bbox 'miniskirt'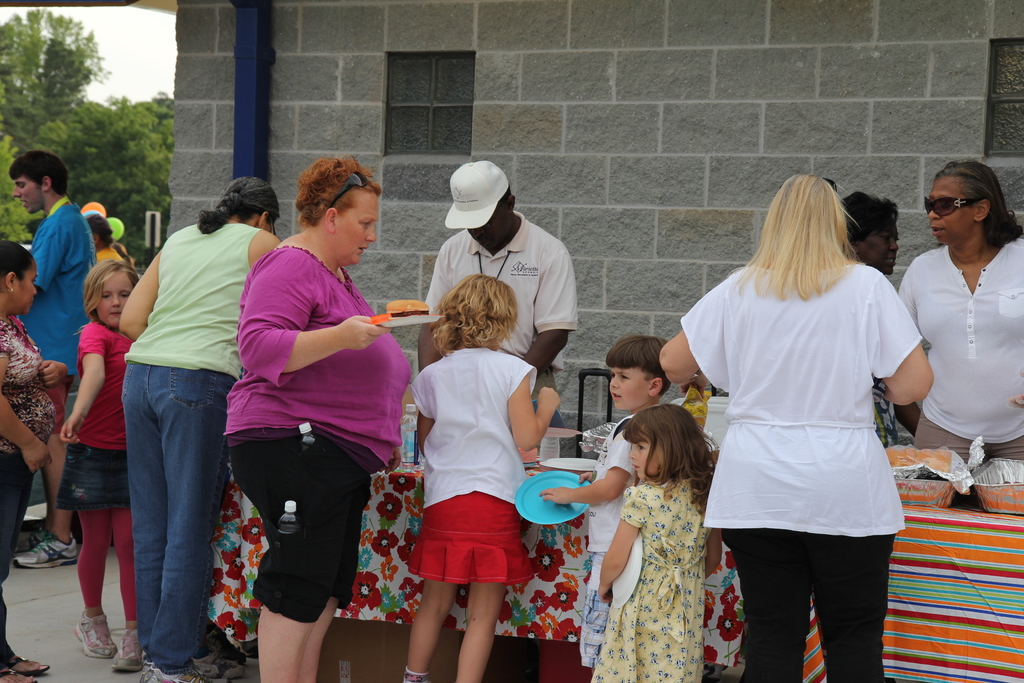
[x1=52, y1=436, x2=131, y2=513]
